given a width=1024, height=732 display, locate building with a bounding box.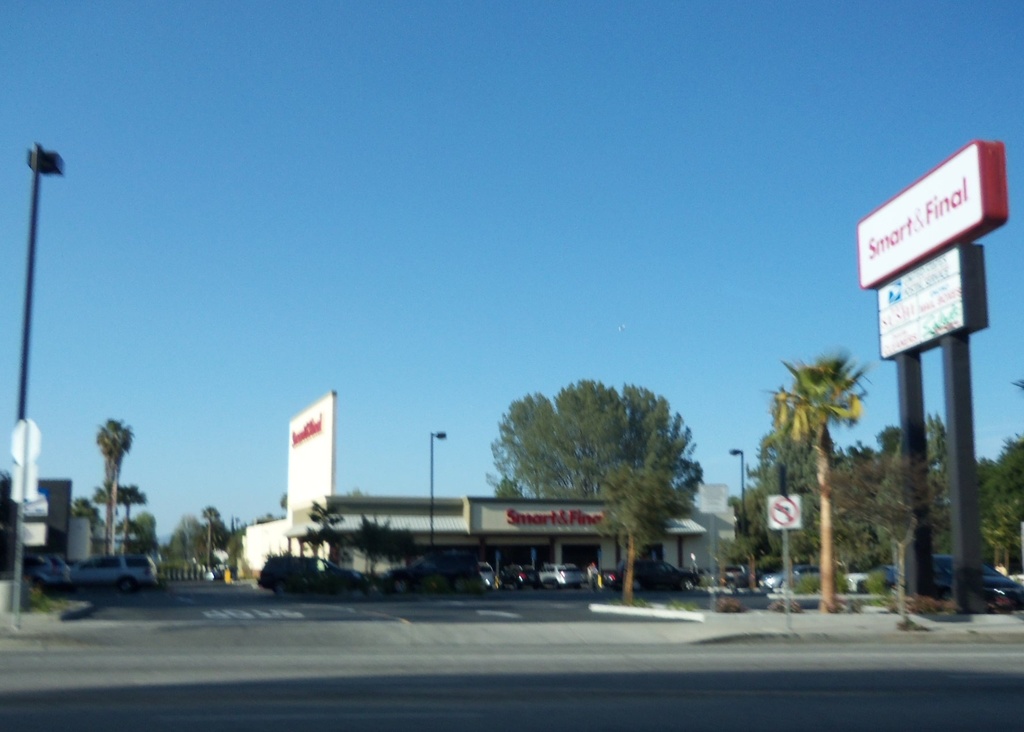
Located: pyautogui.locateOnScreen(240, 391, 711, 571).
